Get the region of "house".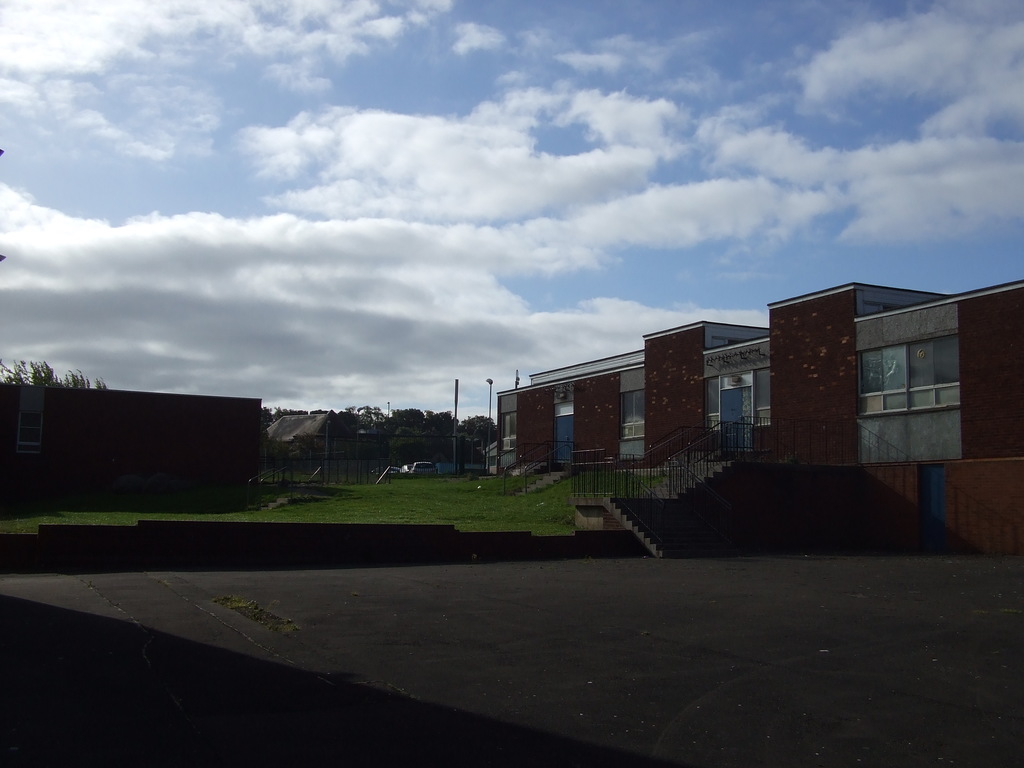
[3, 385, 261, 524].
